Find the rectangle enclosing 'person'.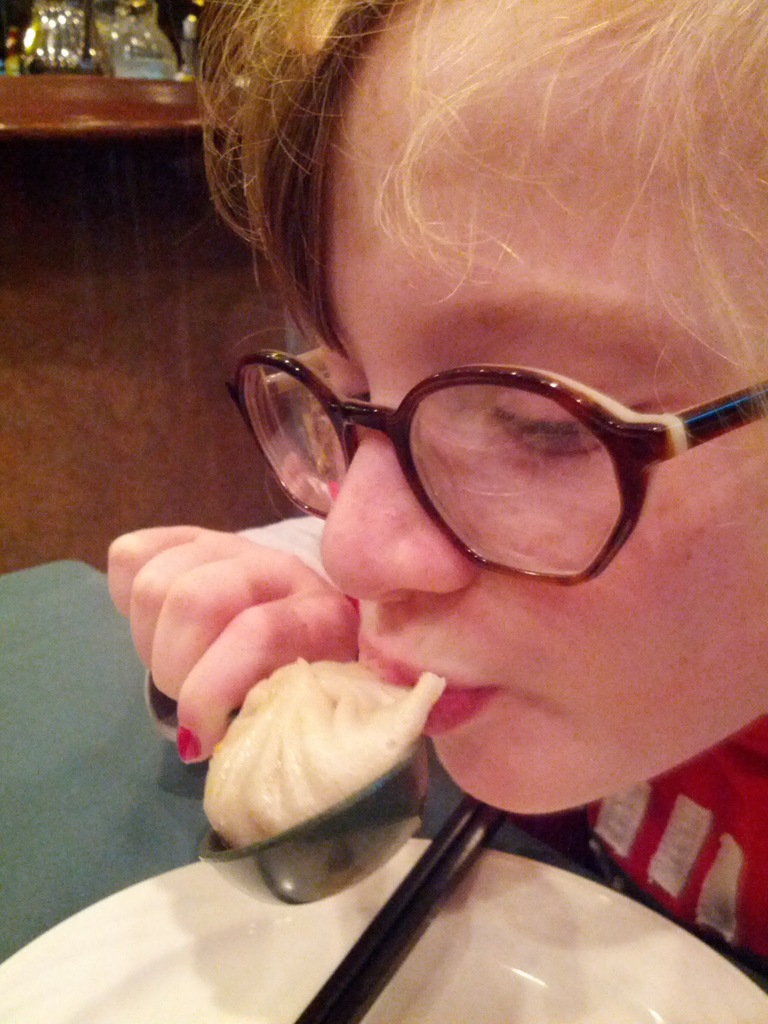
region(102, 17, 767, 976).
